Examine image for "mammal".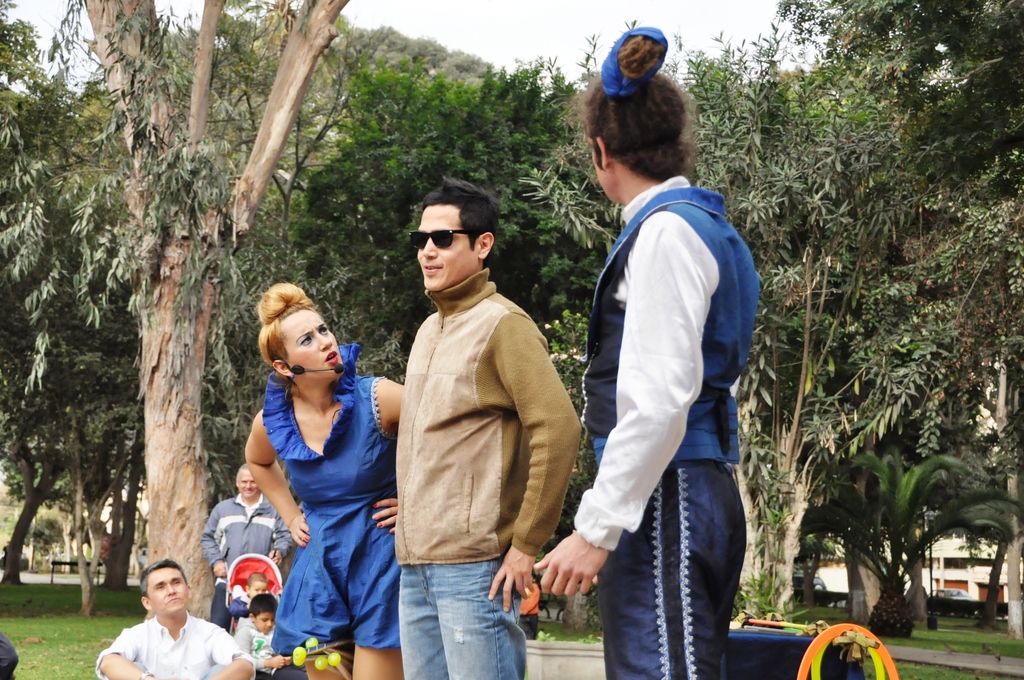
Examination result: bbox(234, 597, 305, 679).
